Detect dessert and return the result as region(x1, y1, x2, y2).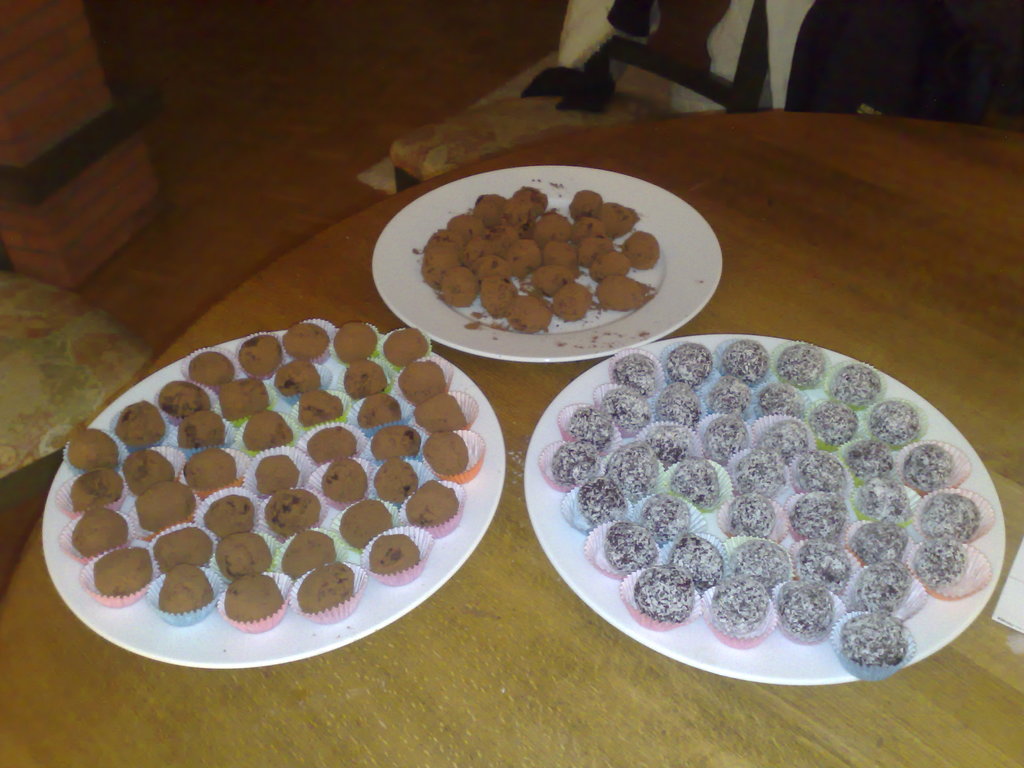
region(338, 327, 389, 358).
